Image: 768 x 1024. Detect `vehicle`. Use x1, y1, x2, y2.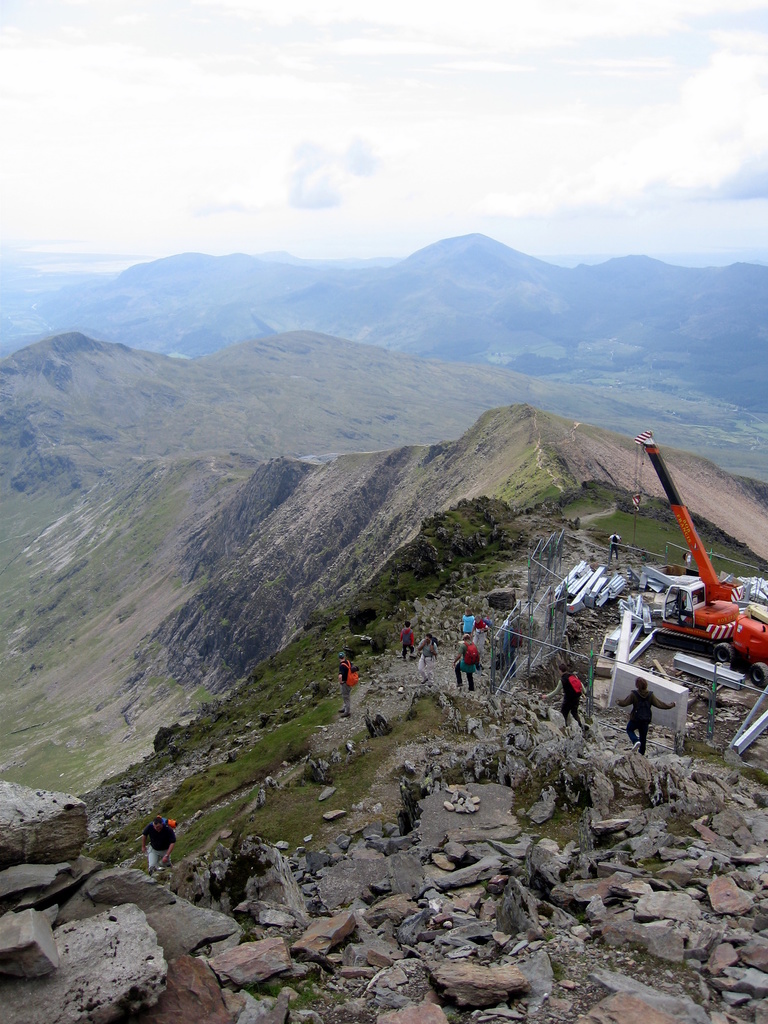
647, 435, 767, 692.
